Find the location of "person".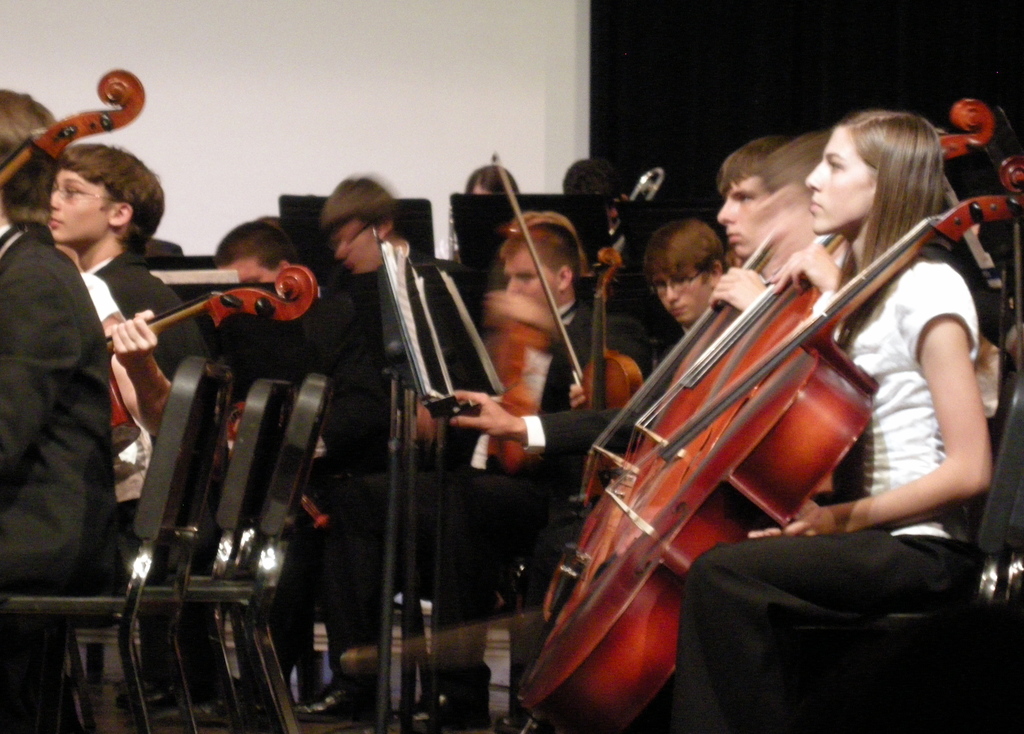
Location: locate(197, 206, 354, 466).
